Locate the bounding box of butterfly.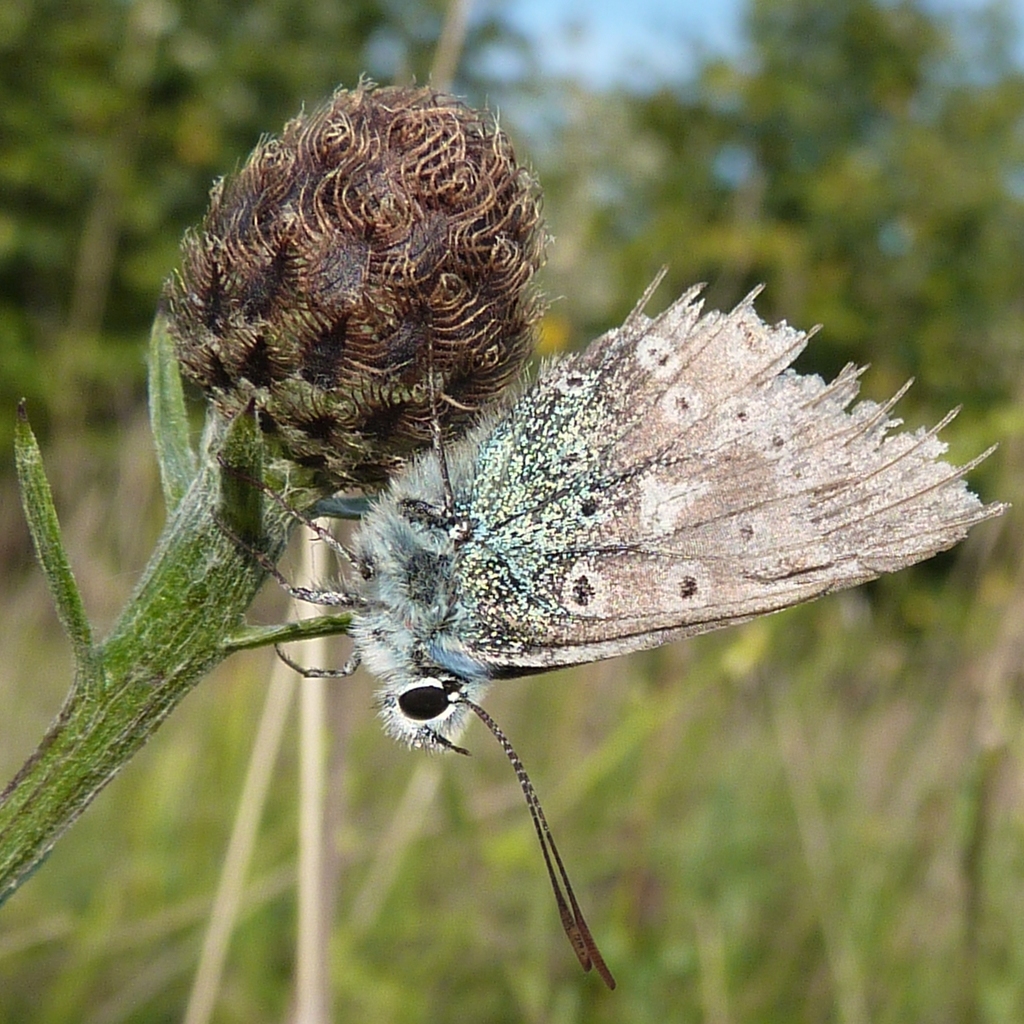
Bounding box: (left=211, top=260, right=1012, bottom=990).
